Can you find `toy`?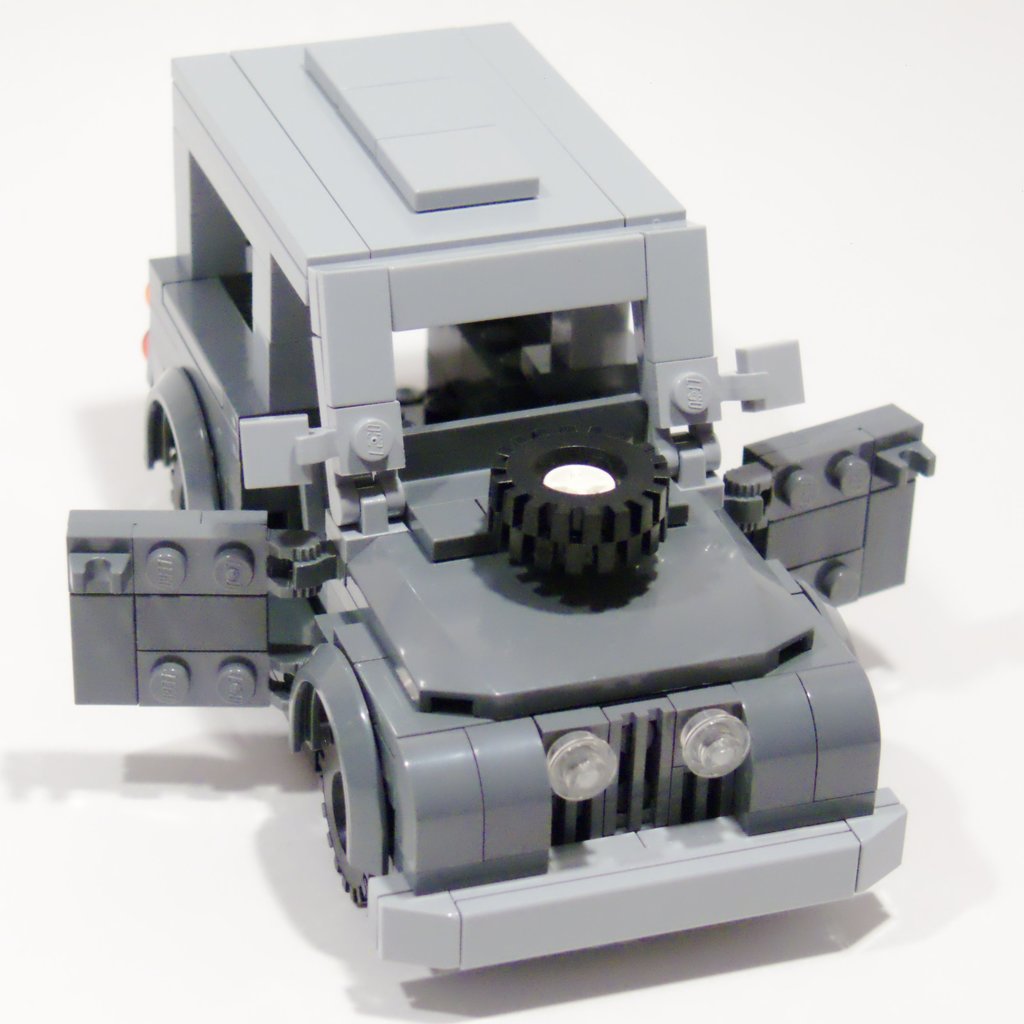
Yes, bounding box: x1=7, y1=83, x2=1019, y2=943.
